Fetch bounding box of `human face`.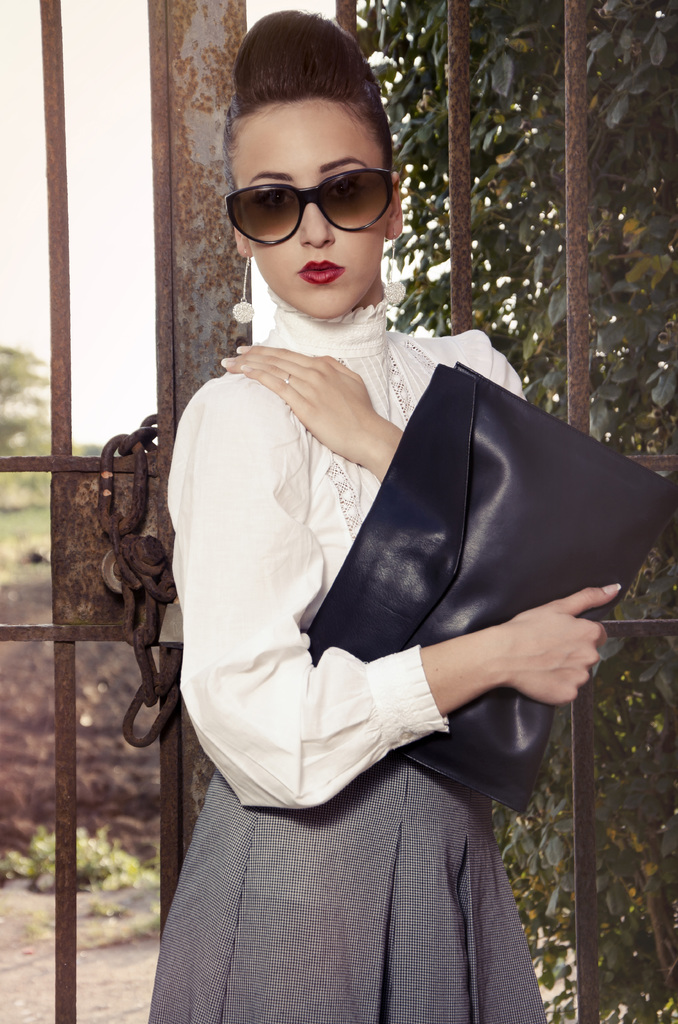
Bbox: {"left": 230, "top": 97, "right": 385, "bottom": 317}.
